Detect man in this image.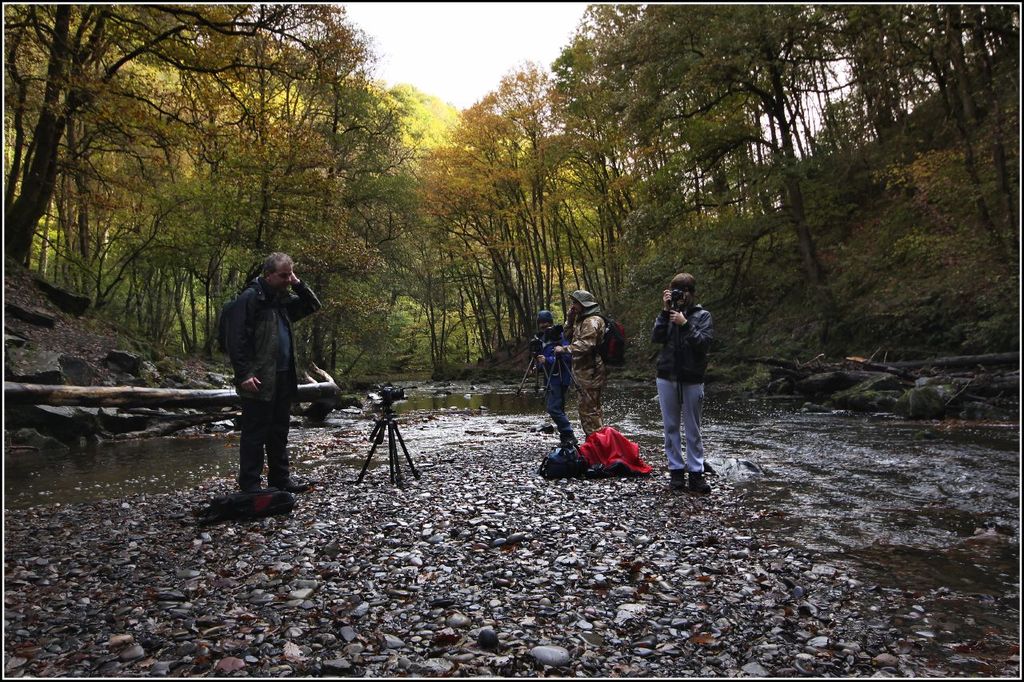
Detection: box(553, 290, 608, 437).
